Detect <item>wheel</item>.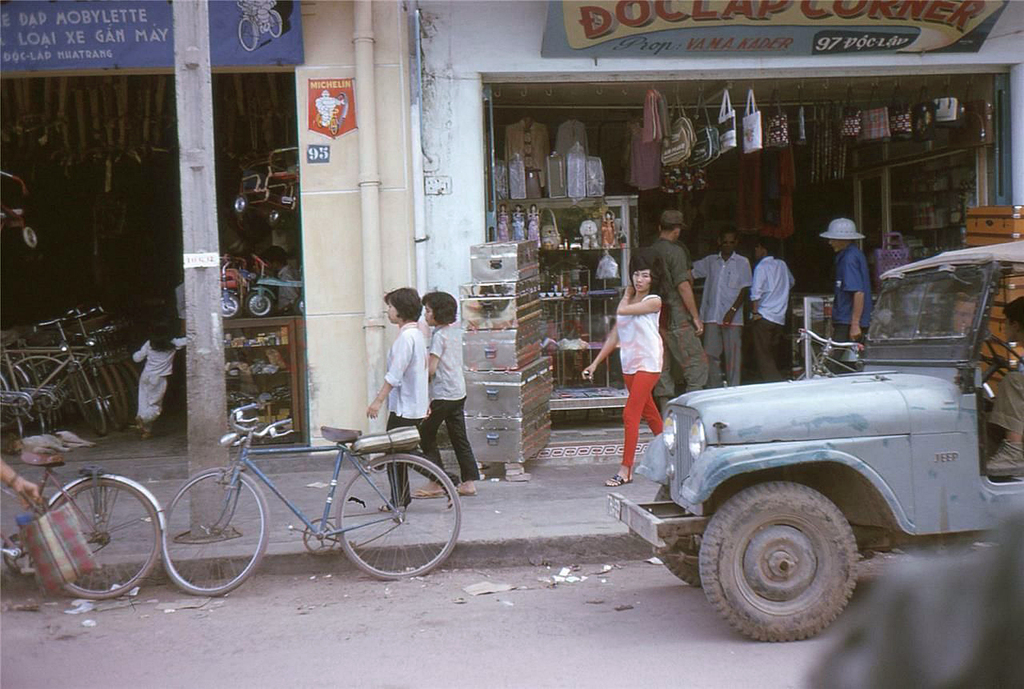
Detected at detection(263, 202, 292, 233).
